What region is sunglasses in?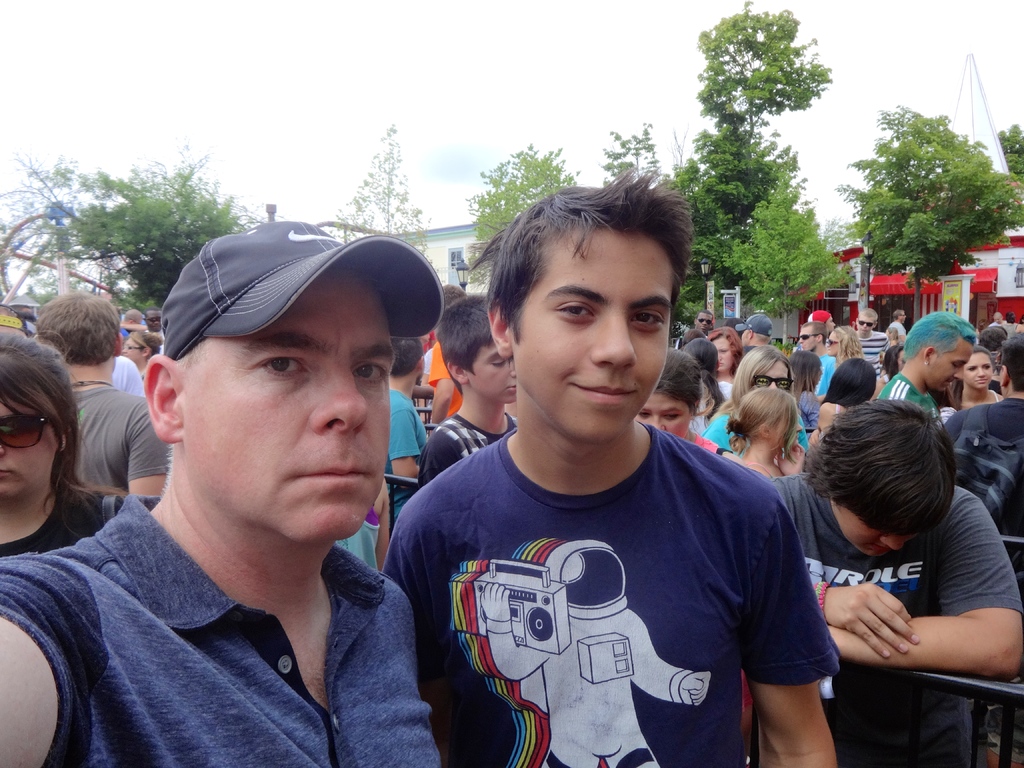
(698, 316, 714, 324).
